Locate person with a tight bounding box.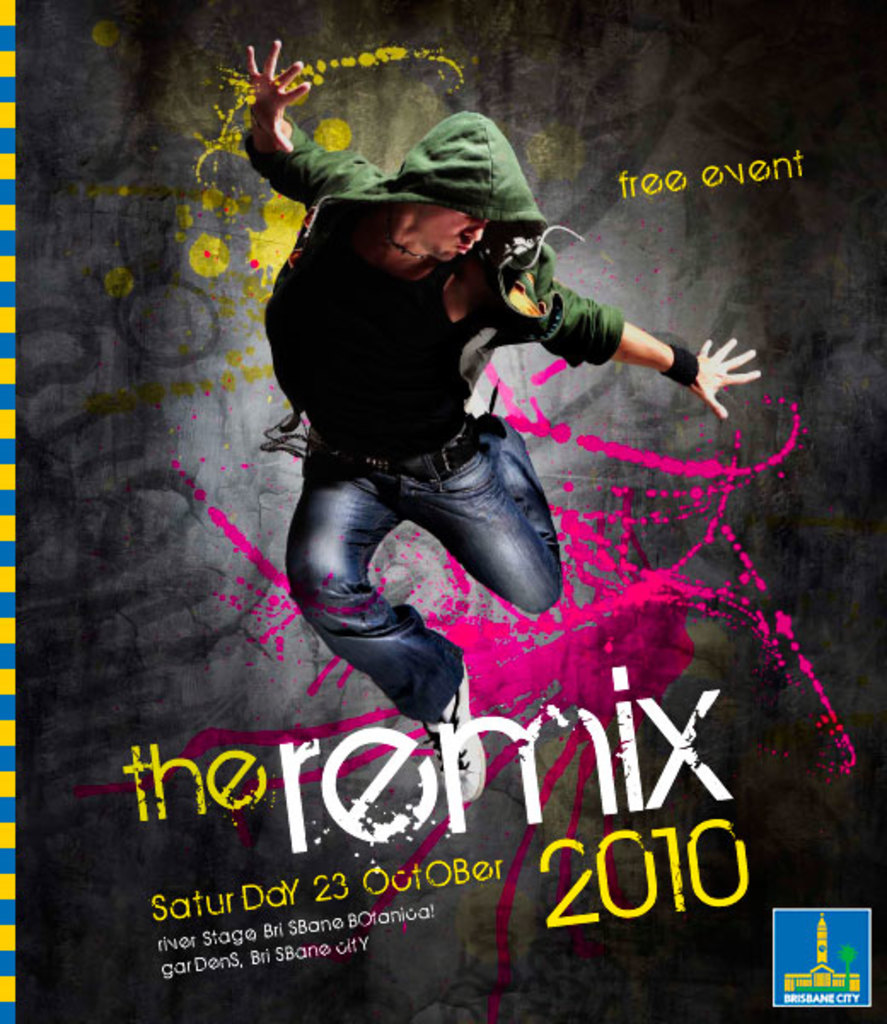
locate(235, 20, 762, 739).
